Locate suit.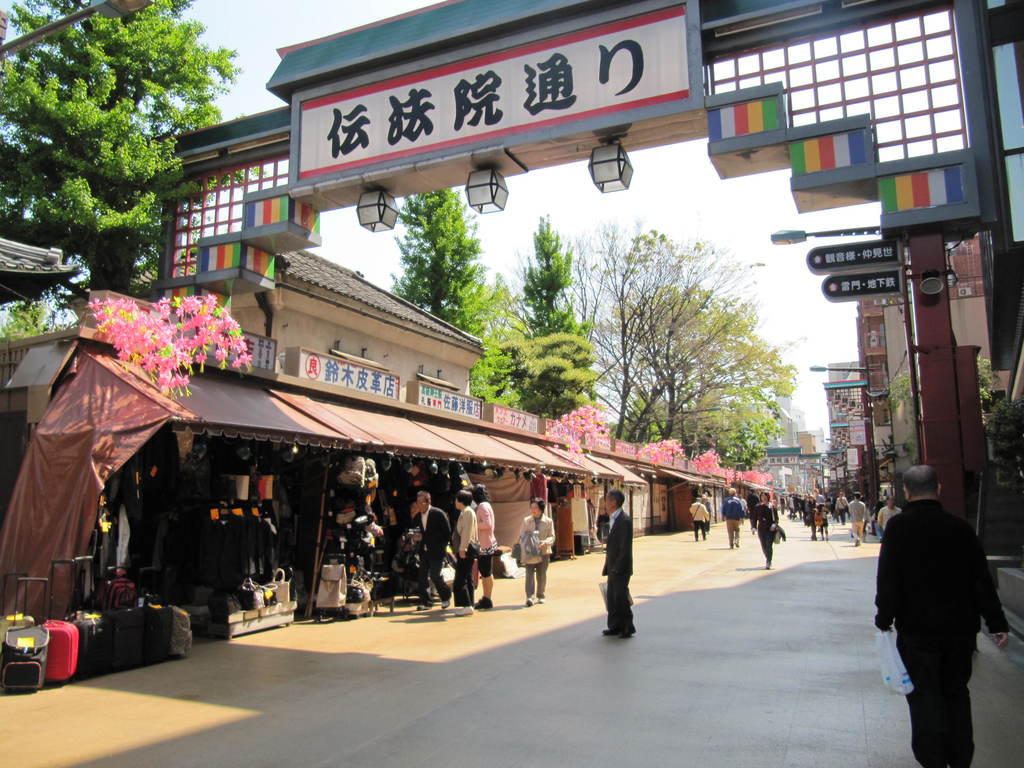
Bounding box: (599,508,639,627).
